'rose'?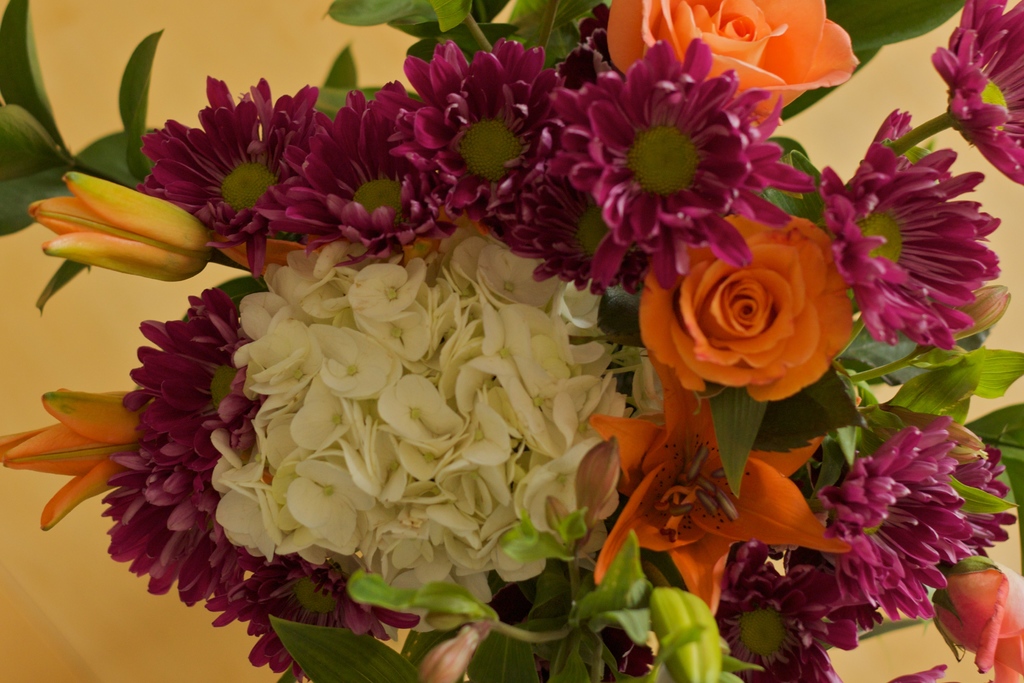
BBox(637, 213, 852, 404)
